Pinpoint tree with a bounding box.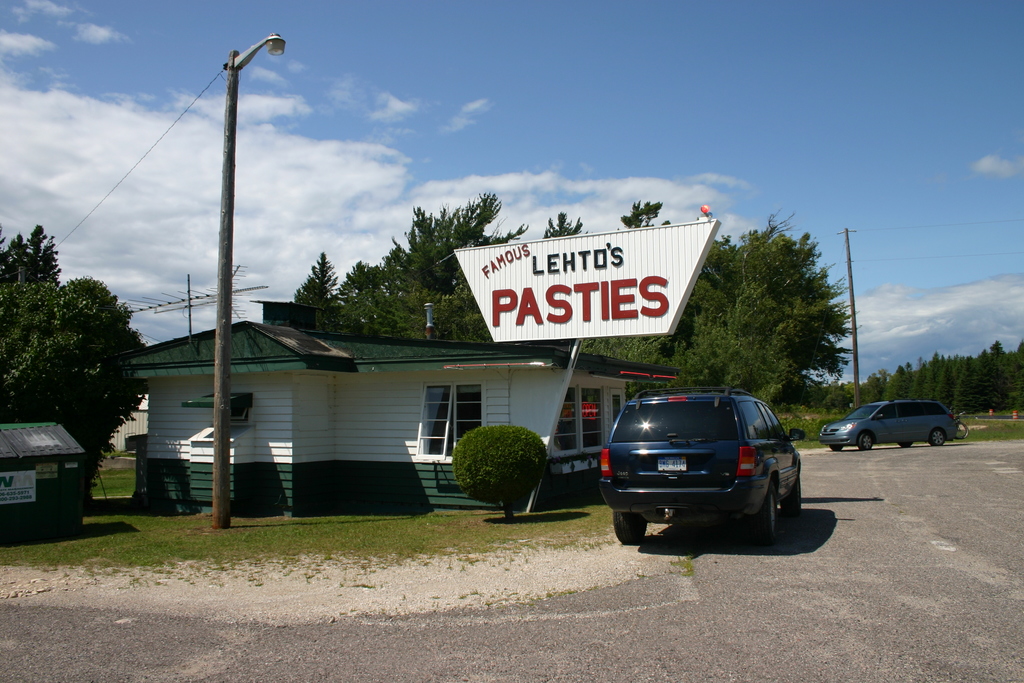
<region>589, 196, 688, 375</region>.
